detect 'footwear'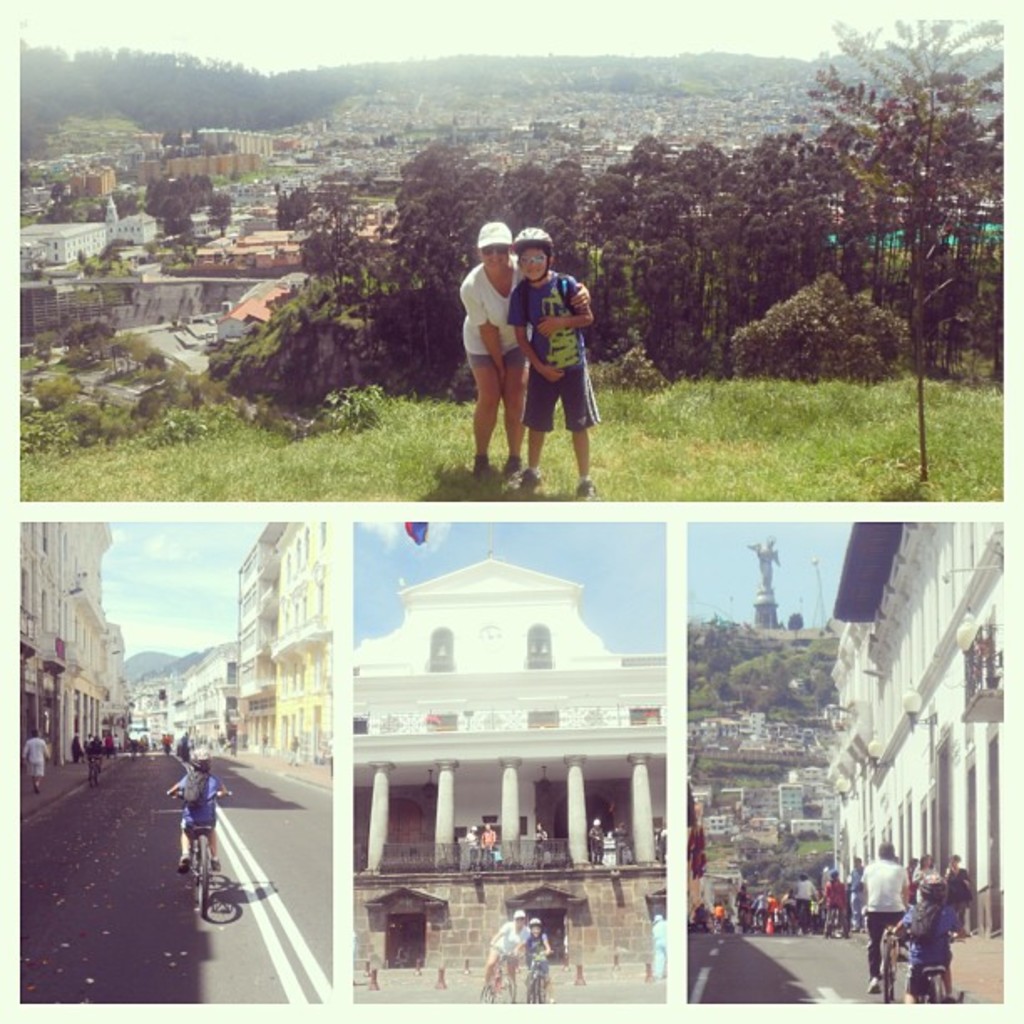
<box>576,475,596,495</box>
